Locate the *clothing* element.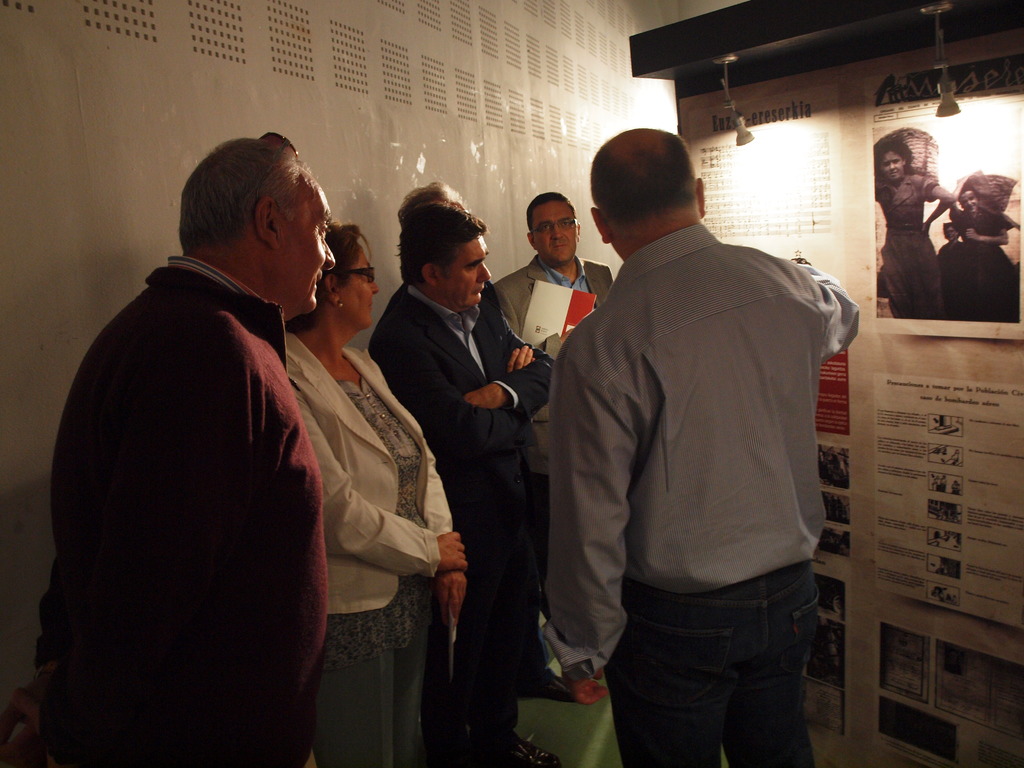
Element bbox: x1=941, y1=230, x2=1023, y2=319.
